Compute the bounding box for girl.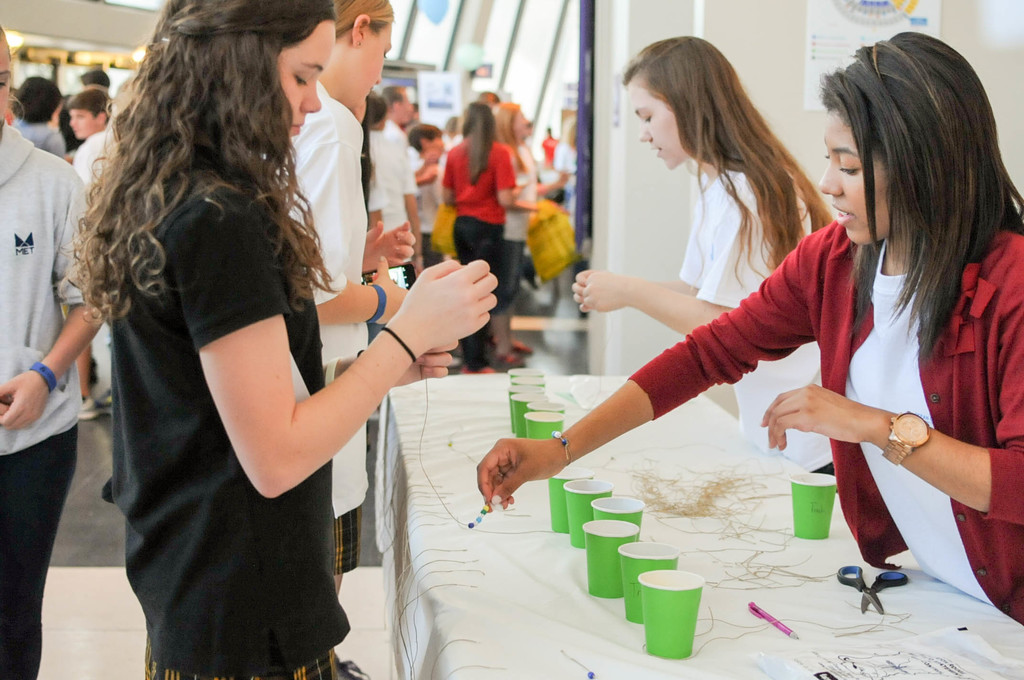
locate(474, 24, 1023, 624).
